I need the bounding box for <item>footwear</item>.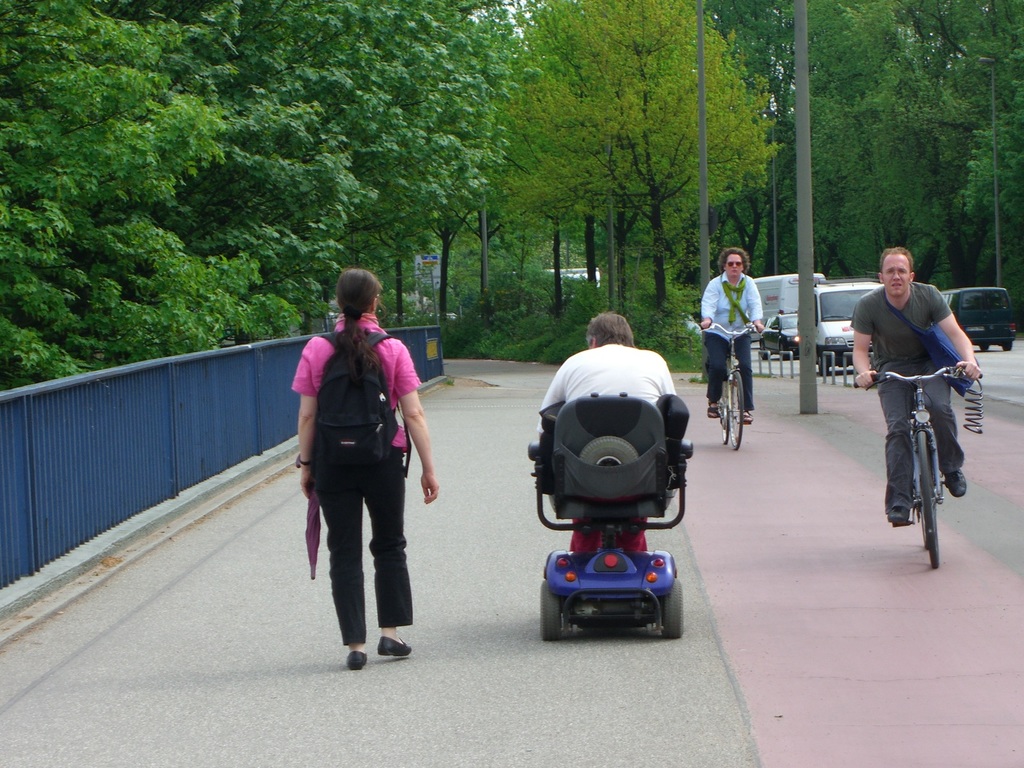
Here it is: box=[348, 648, 367, 674].
